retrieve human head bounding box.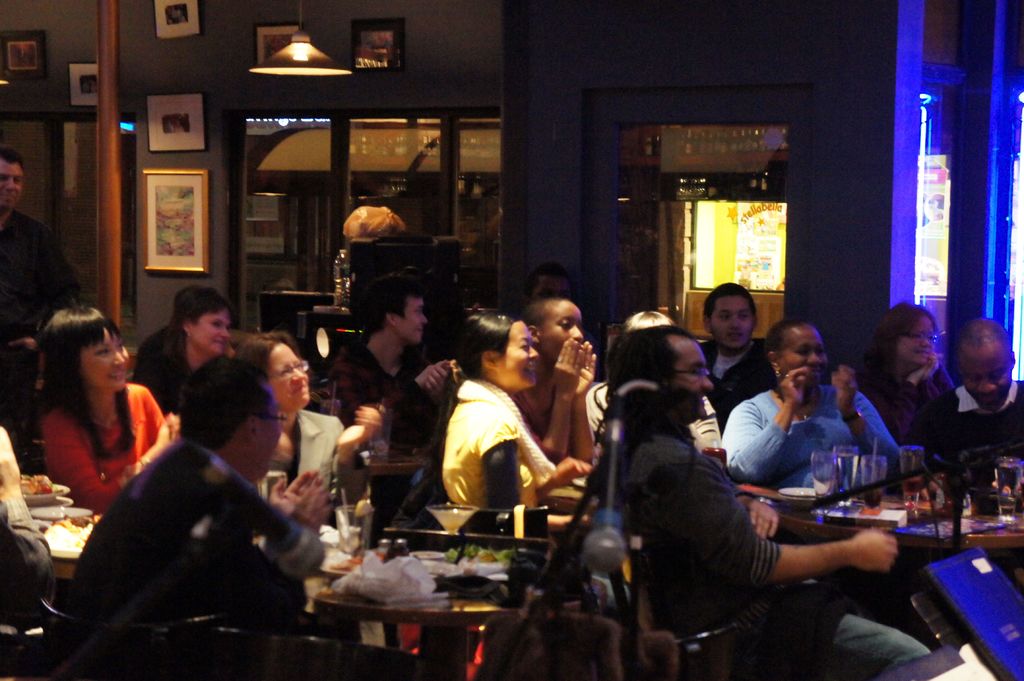
Bounding box: 764/319/829/387.
